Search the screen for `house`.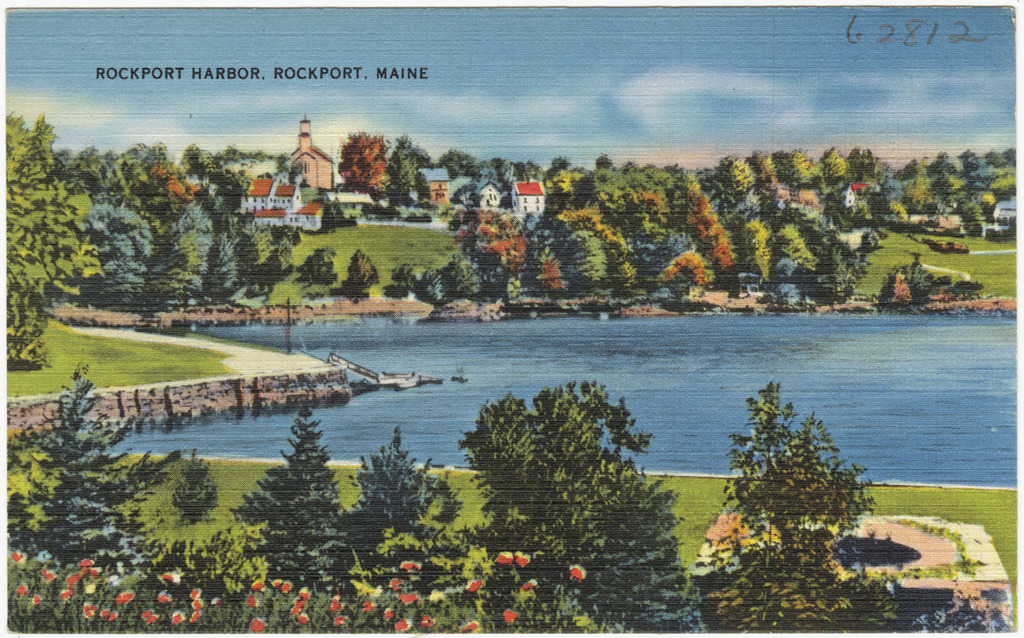
Found at select_region(509, 180, 548, 212).
